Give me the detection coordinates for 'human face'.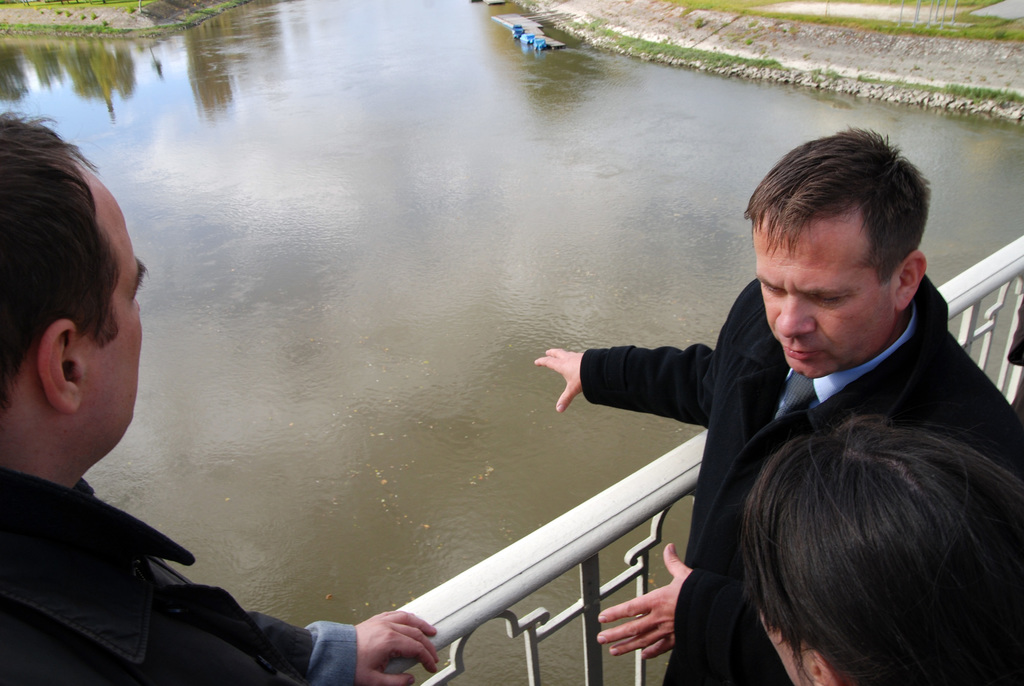
bbox=[764, 607, 813, 685].
